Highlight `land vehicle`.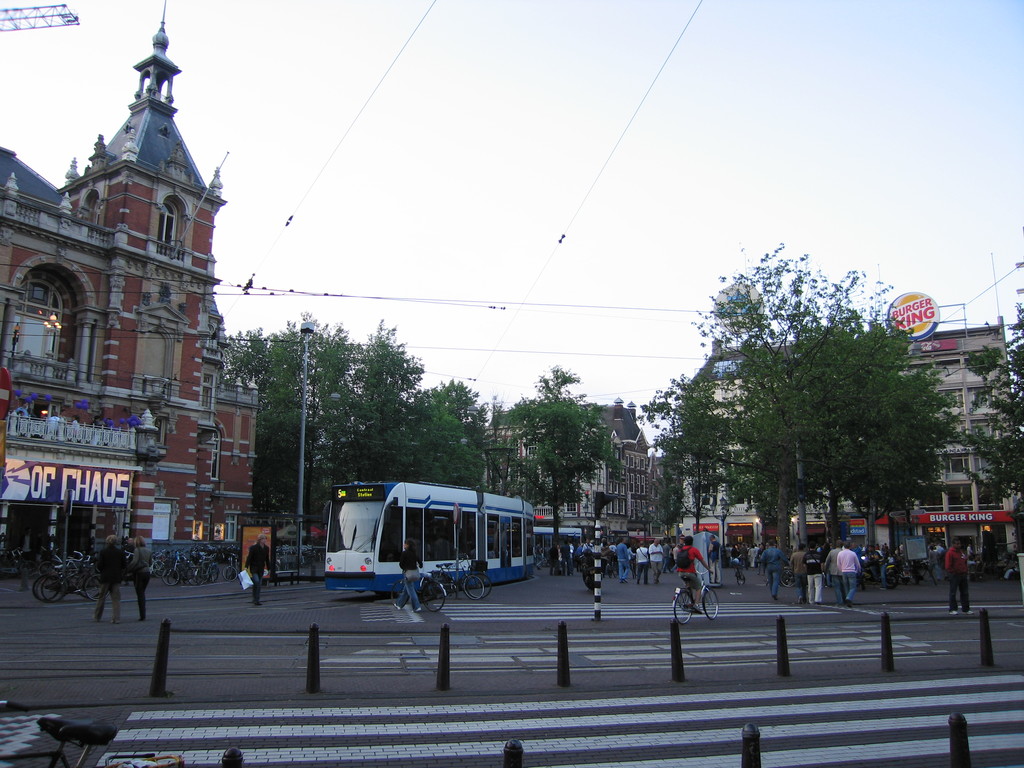
Highlighted region: 673:557:717:625.
